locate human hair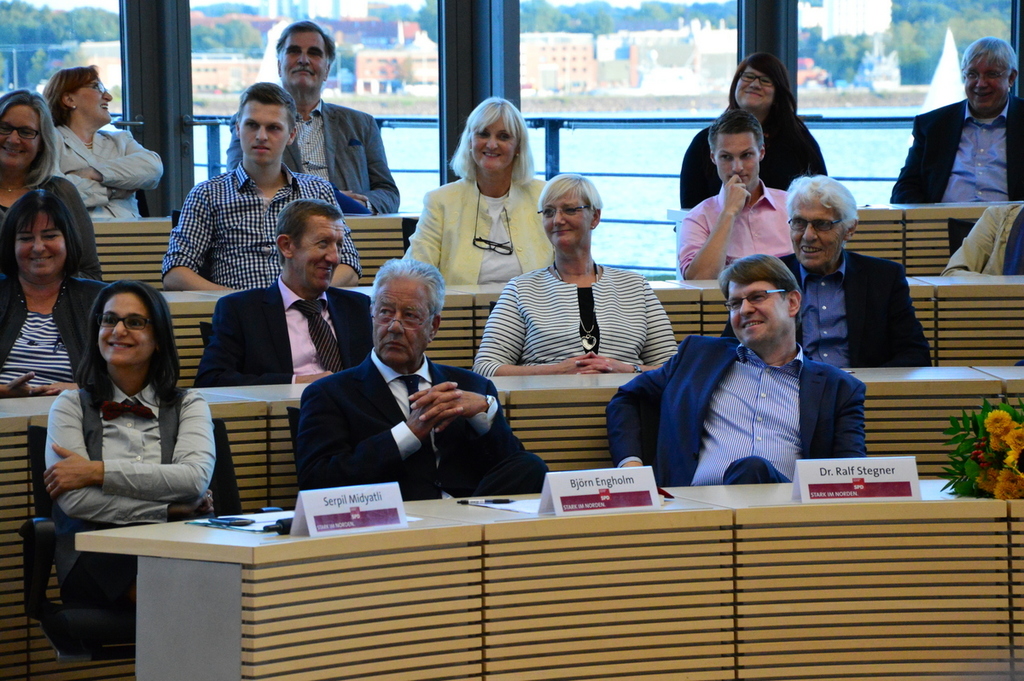
276 198 346 268
